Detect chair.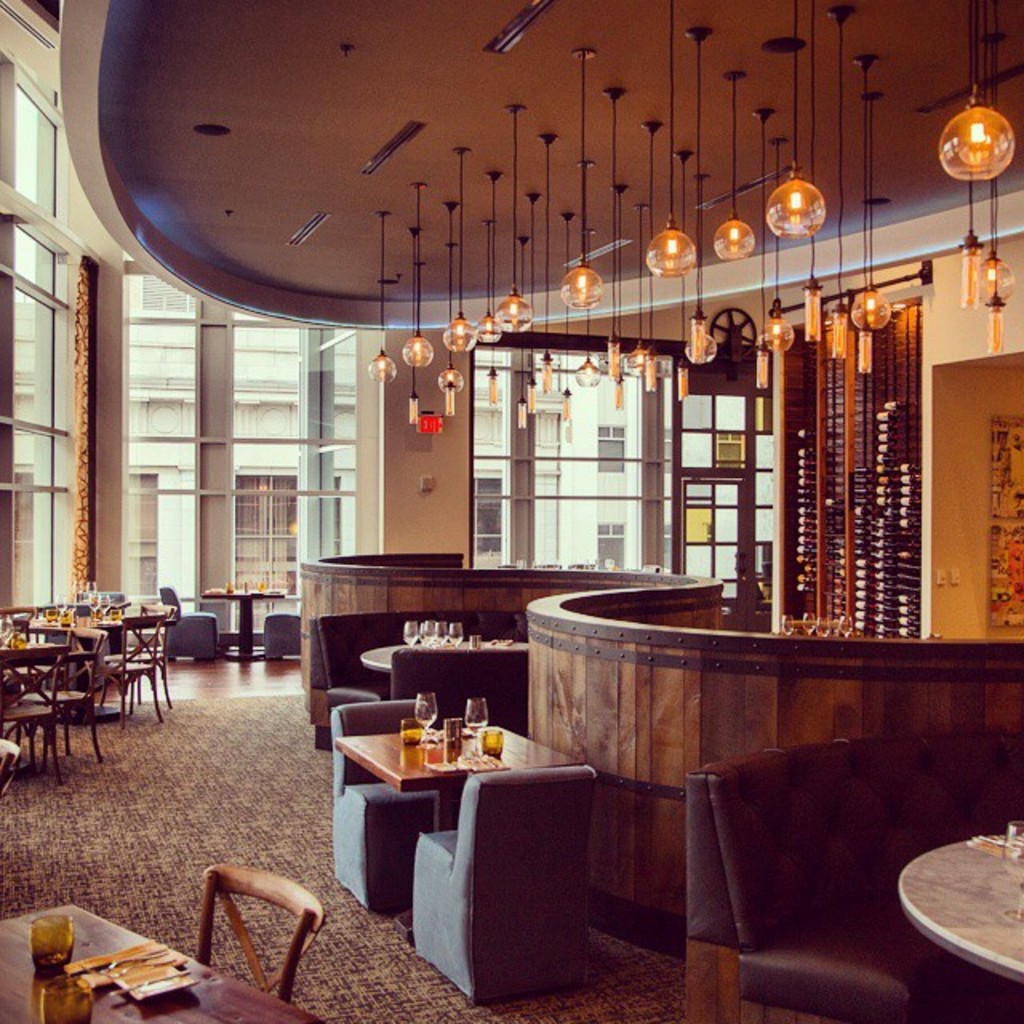
Detected at crop(163, 584, 216, 661).
